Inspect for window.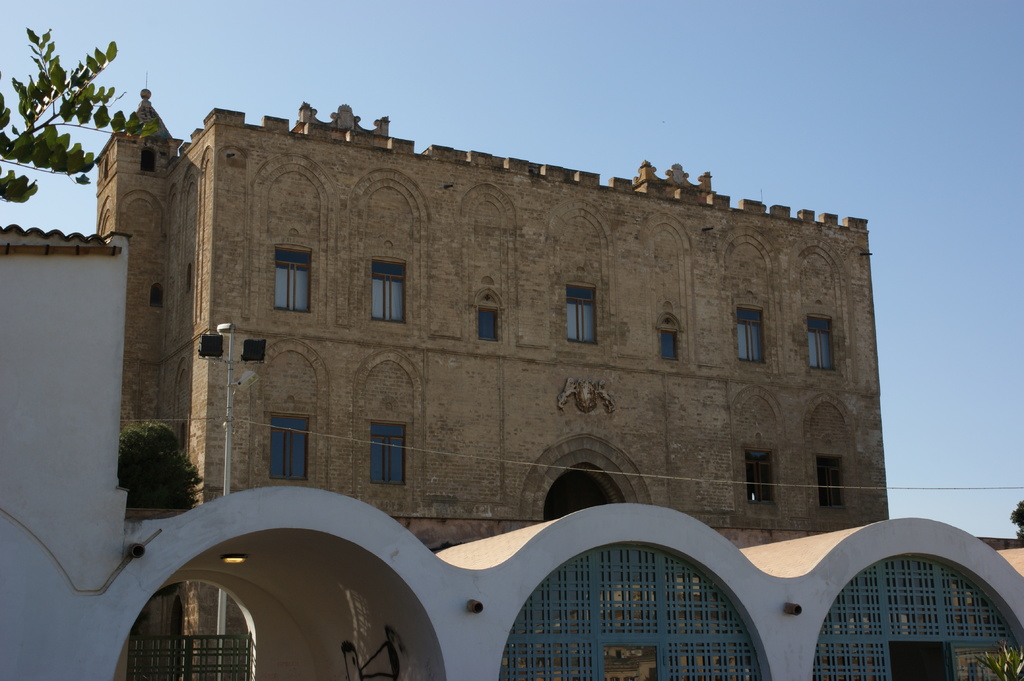
Inspection: {"x1": 664, "y1": 333, "x2": 682, "y2": 355}.
